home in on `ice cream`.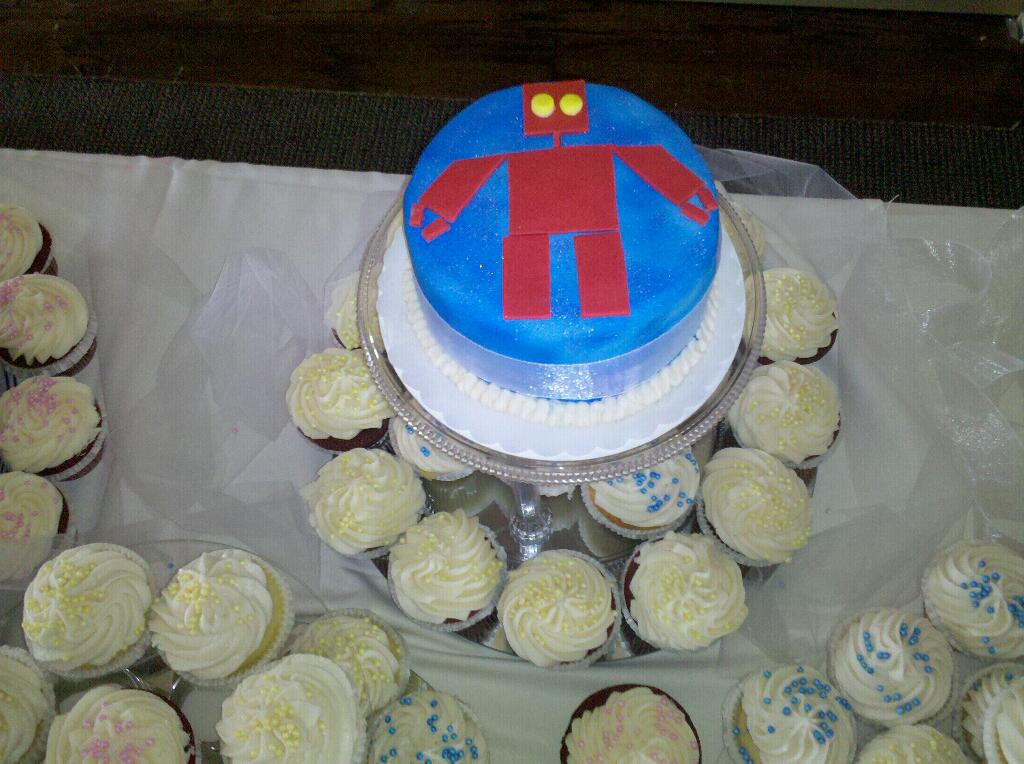
Homed in at [left=295, top=442, right=427, bottom=560].
